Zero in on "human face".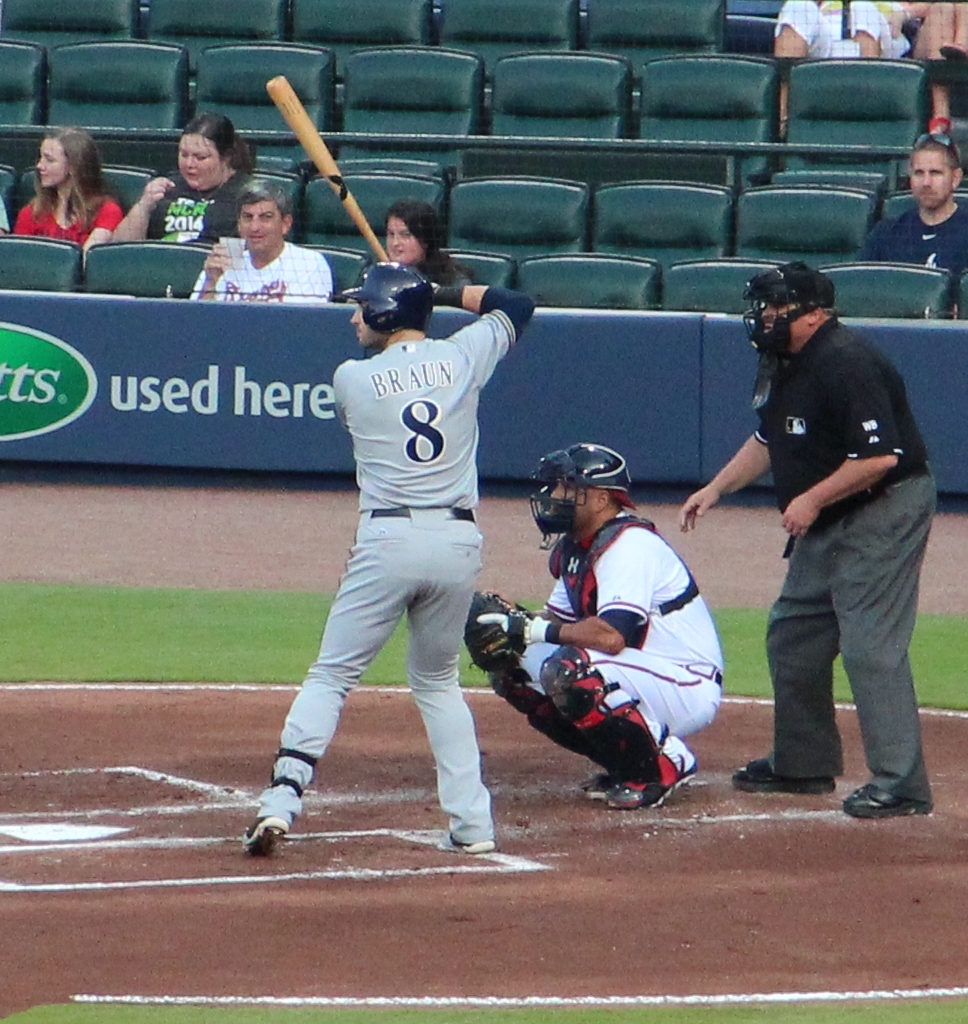
Zeroed in: l=912, t=151, r=955, b=206.
